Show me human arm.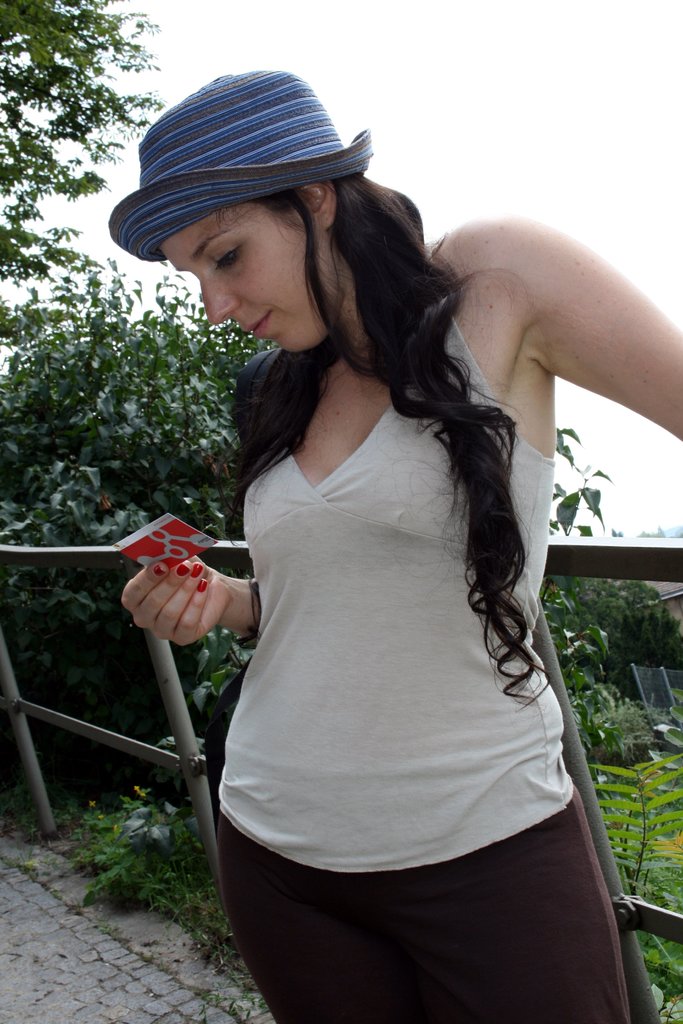
human arm is here: Rect(115, 557, 253, 652).
